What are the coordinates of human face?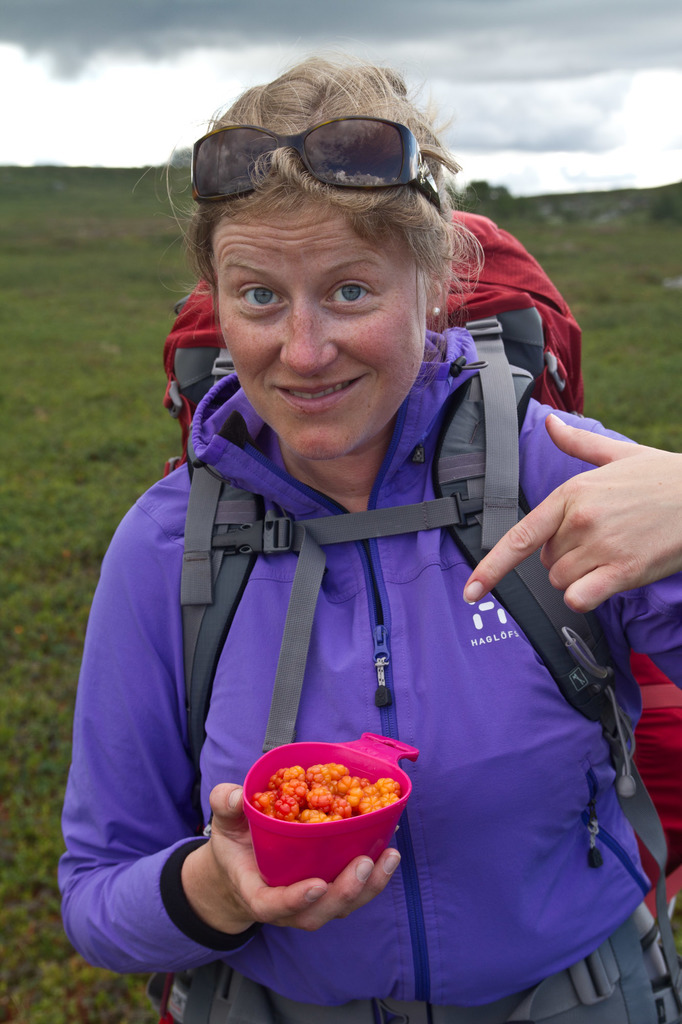
bbox(218, 219, 428, 459).
